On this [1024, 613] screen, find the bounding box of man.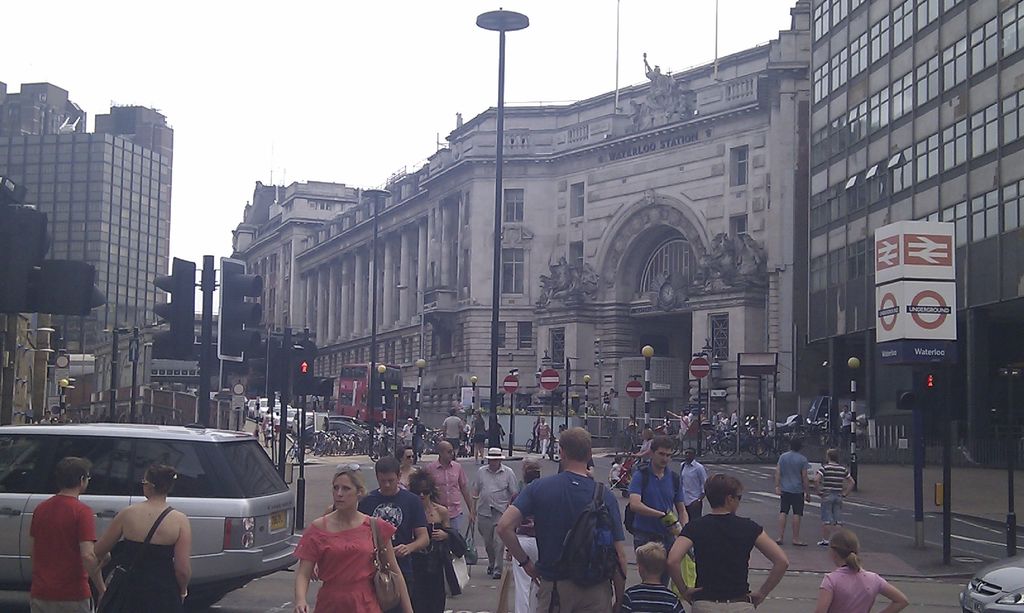
Bounding box: {"x1": 772, "y1": 438, "x2": 813, "y2": 548}.
